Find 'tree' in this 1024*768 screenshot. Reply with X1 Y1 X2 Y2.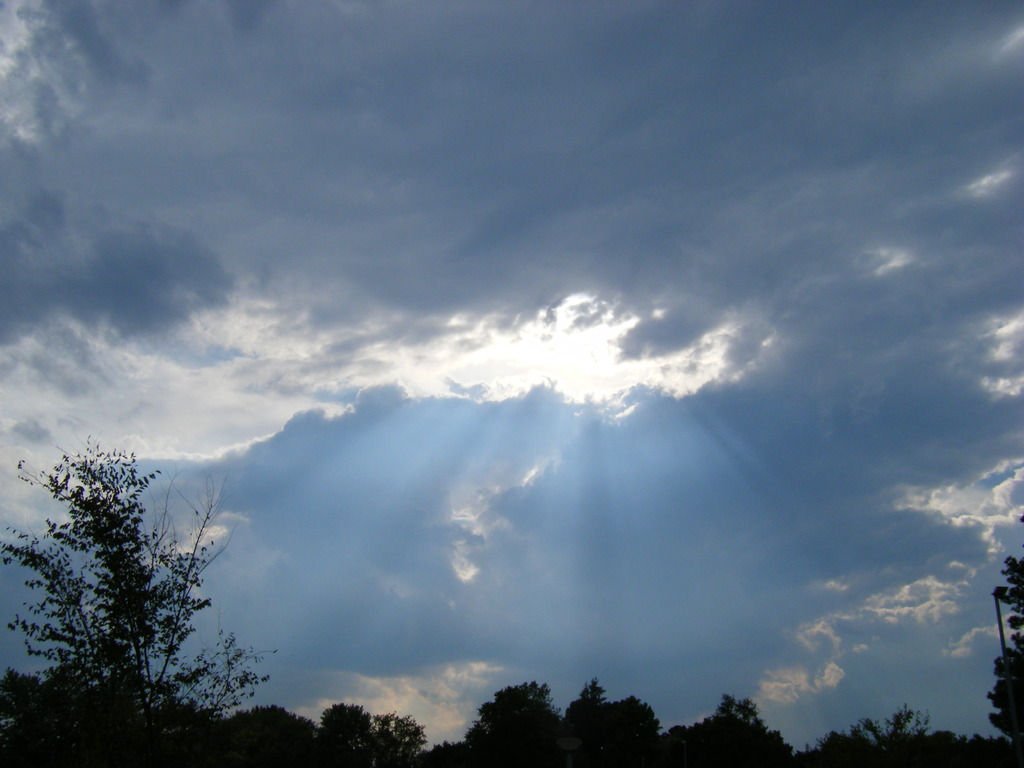
985 516 1023 743.
